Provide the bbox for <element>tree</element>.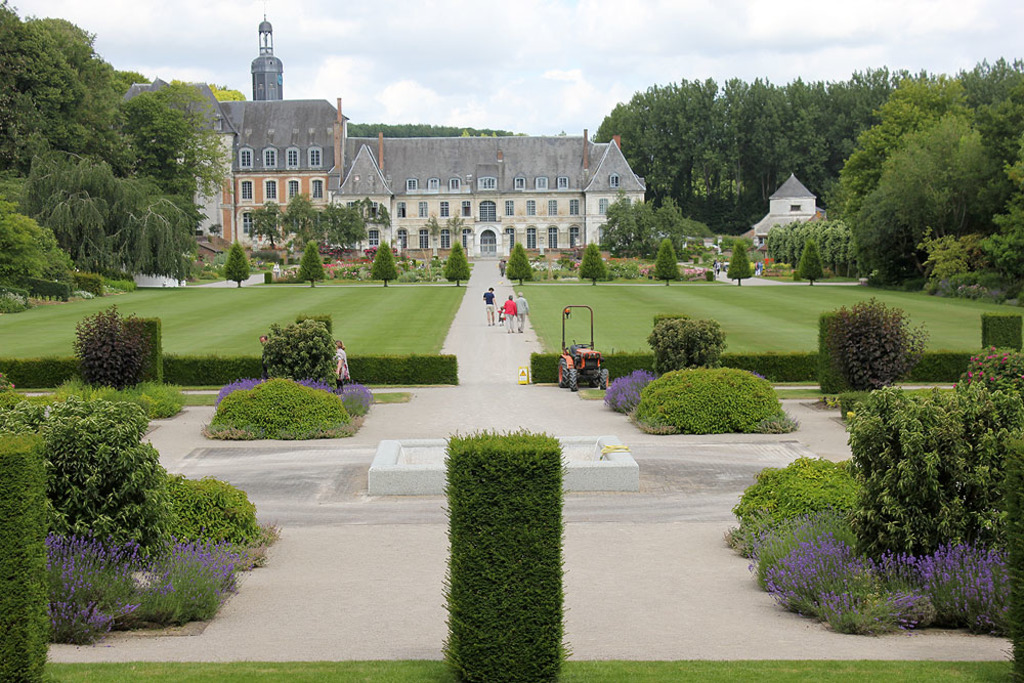
(x1=439, y1=240, x2=471, y2=283).
